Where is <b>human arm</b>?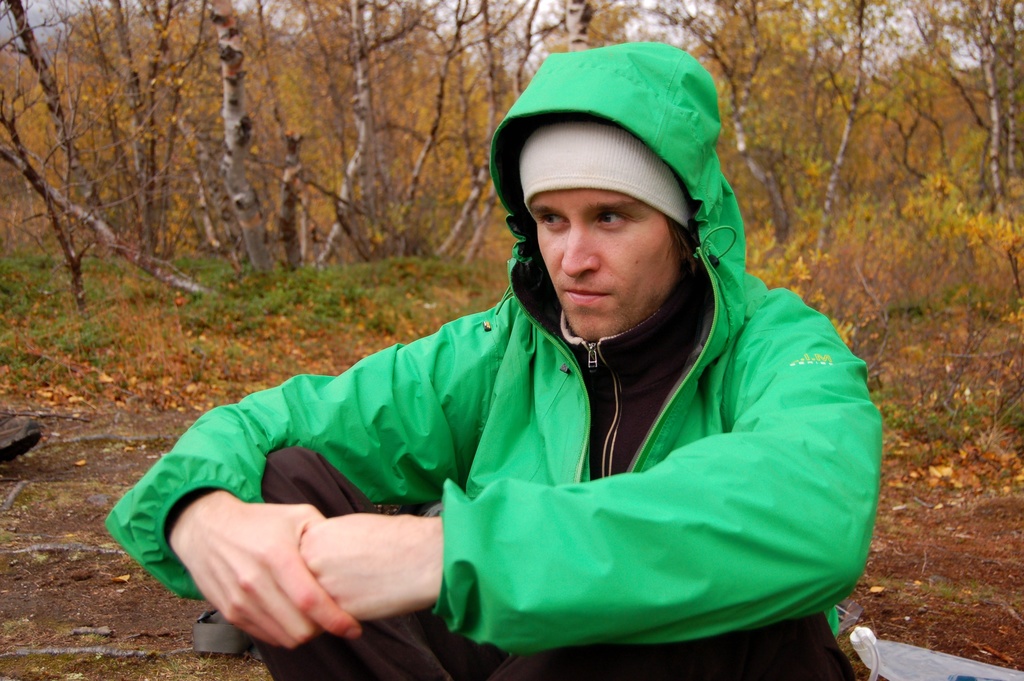
[83, 306, 483, 659].
